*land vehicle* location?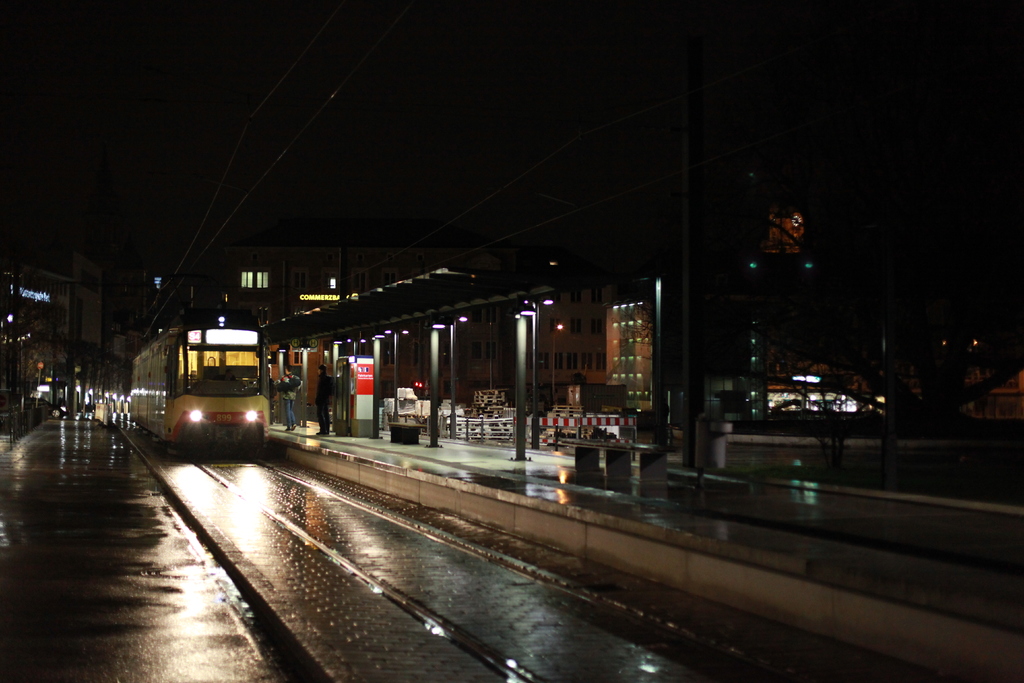
127, 319, 293, 463
